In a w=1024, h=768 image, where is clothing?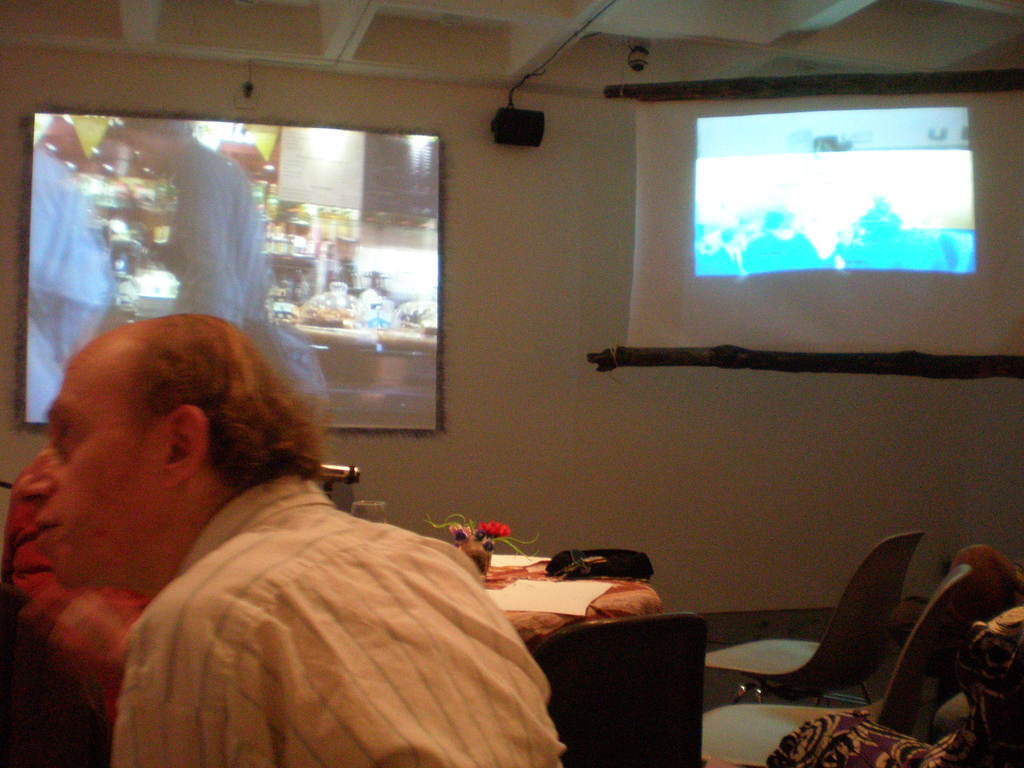
(144, 140, 276, 341).
